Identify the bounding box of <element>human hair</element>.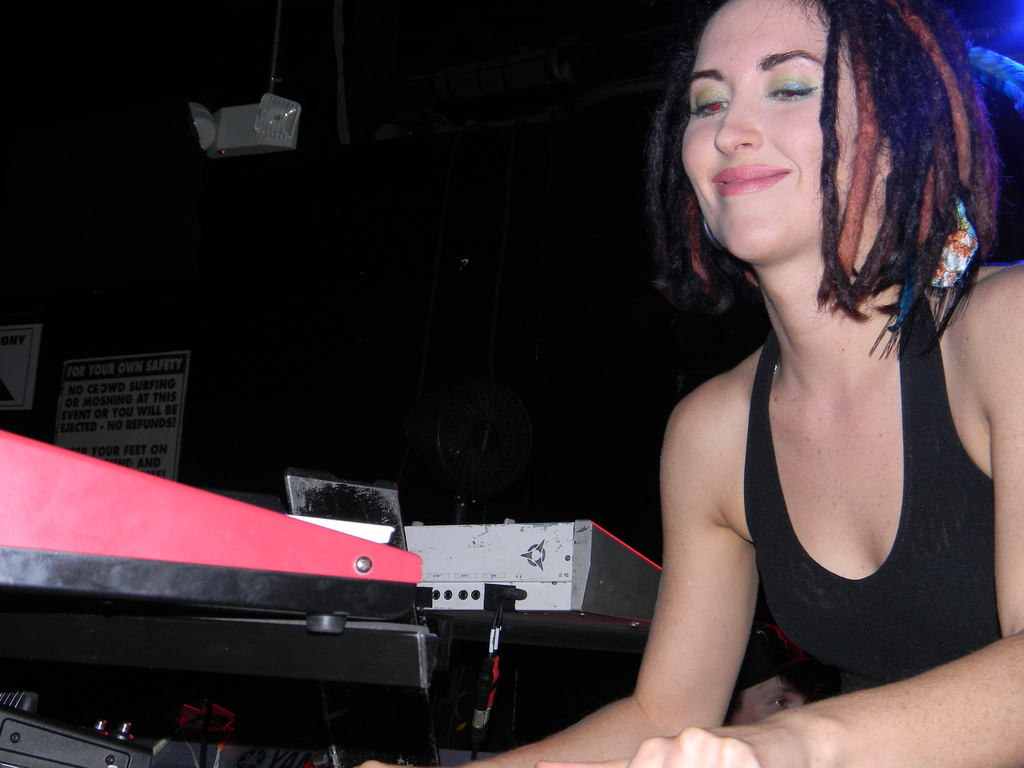
<region>668, 1, 1012, 356</region>.
